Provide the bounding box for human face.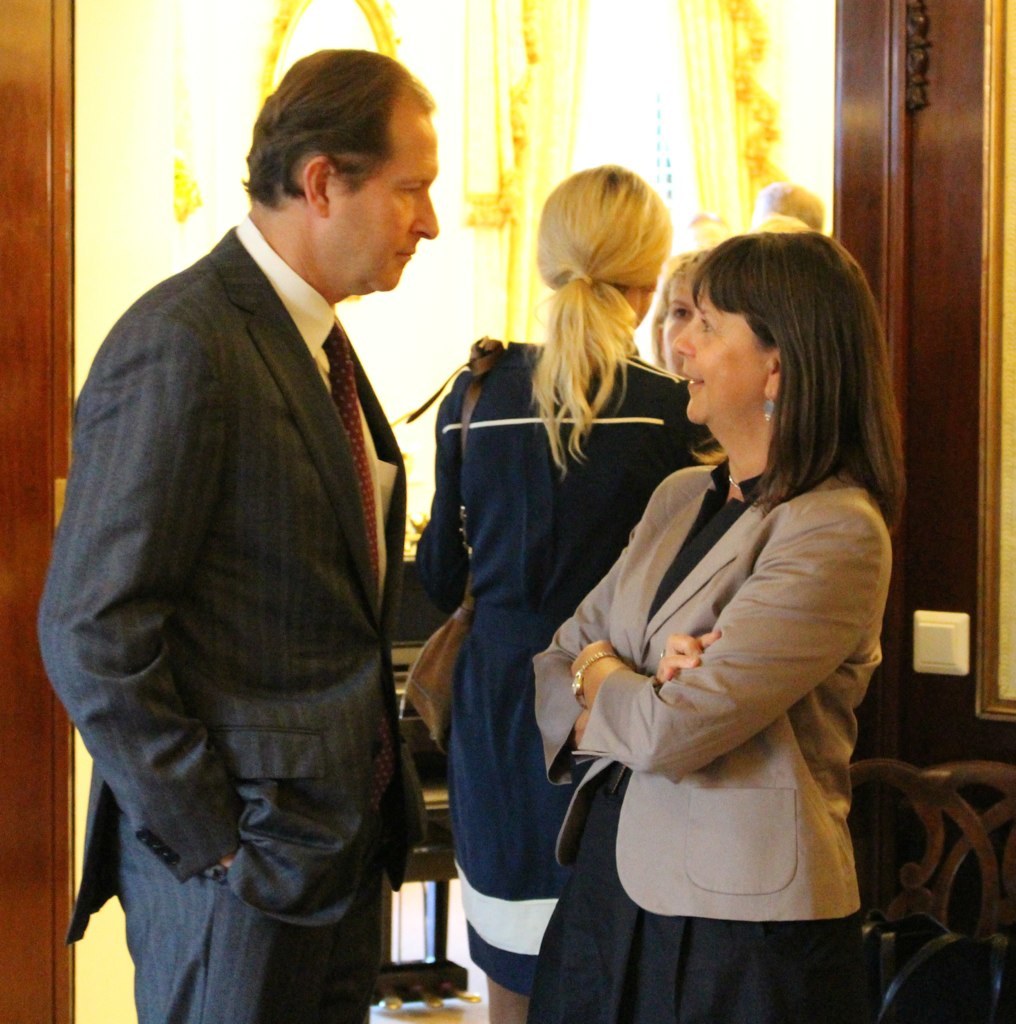
320 99 442 296.
